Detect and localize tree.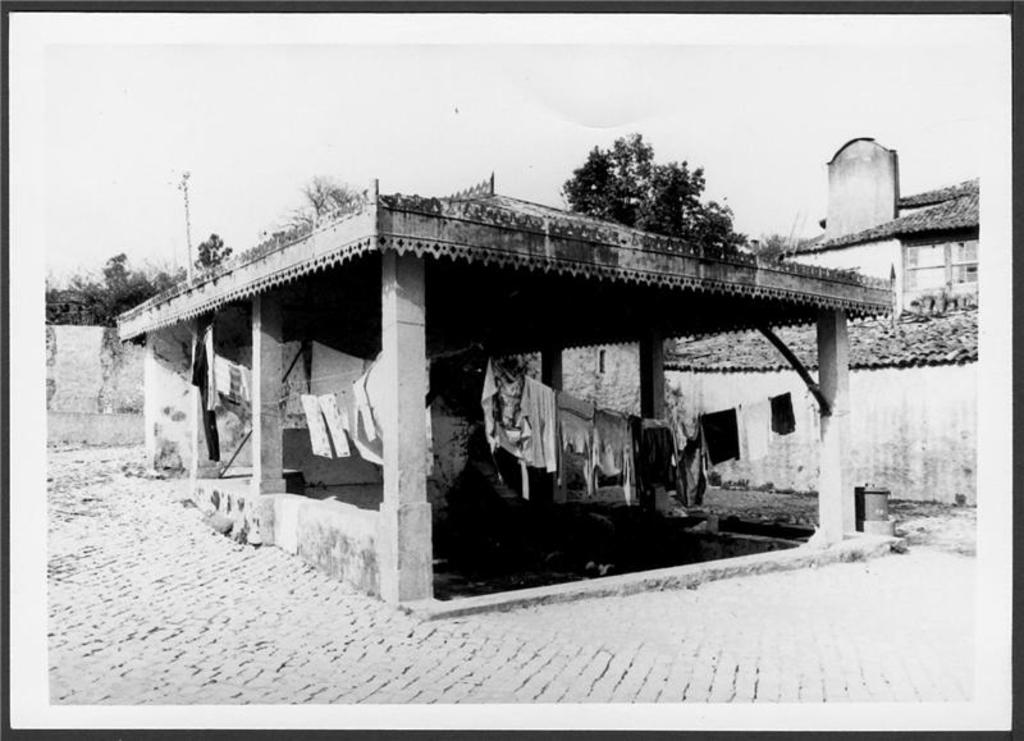
Localized at {"left": 46, "top": 275, "right": 95, "bottom": 323}.
